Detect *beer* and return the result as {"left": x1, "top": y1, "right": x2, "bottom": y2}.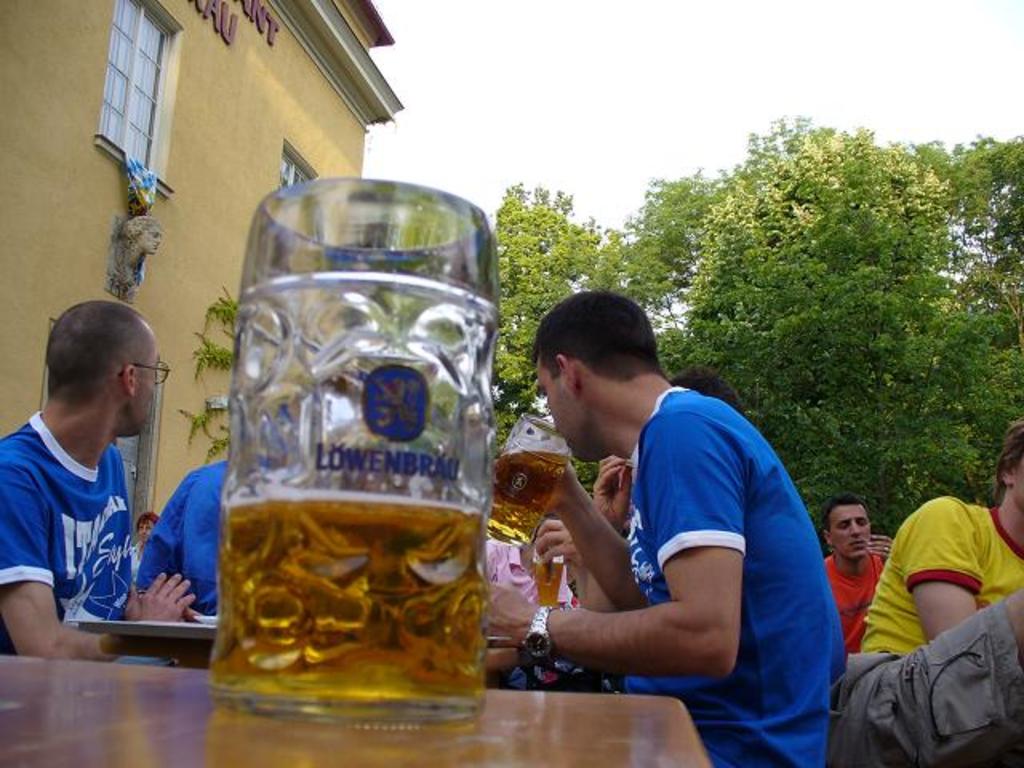
{"left": 482, "top": 446, "right": 573, "bottom": 546}.
